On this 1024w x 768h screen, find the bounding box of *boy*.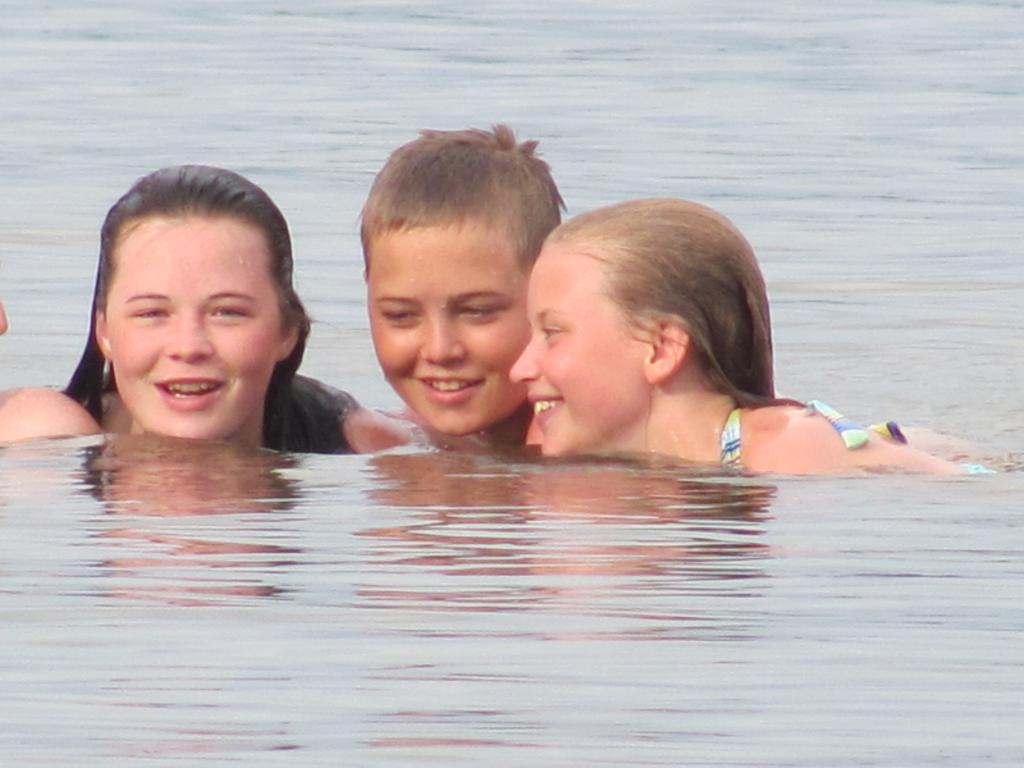
Bounding box: pyautogui.locateOnScreen(294, 128, 602, 484).
